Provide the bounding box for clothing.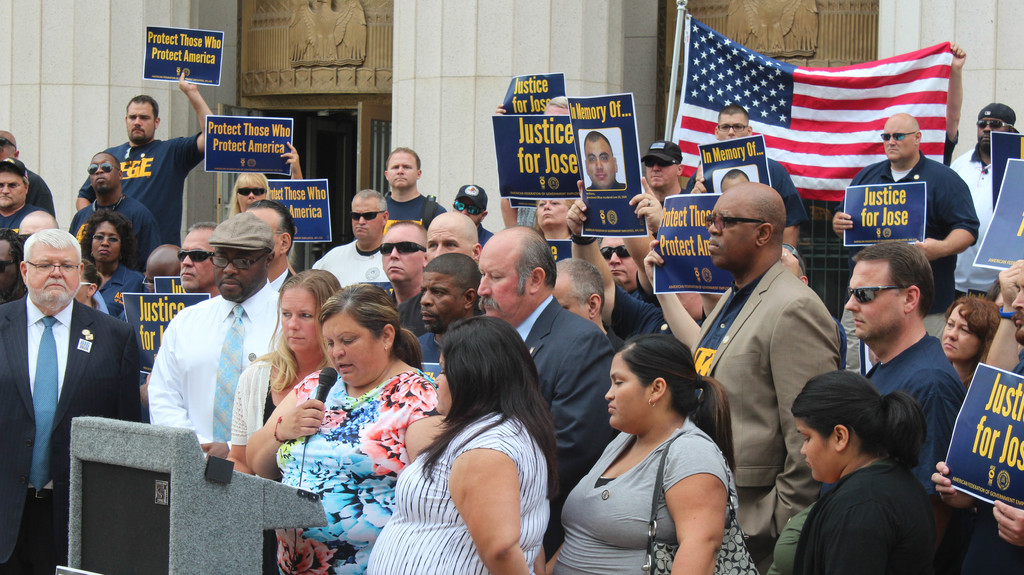
detection(598, 274, 666, 339).
